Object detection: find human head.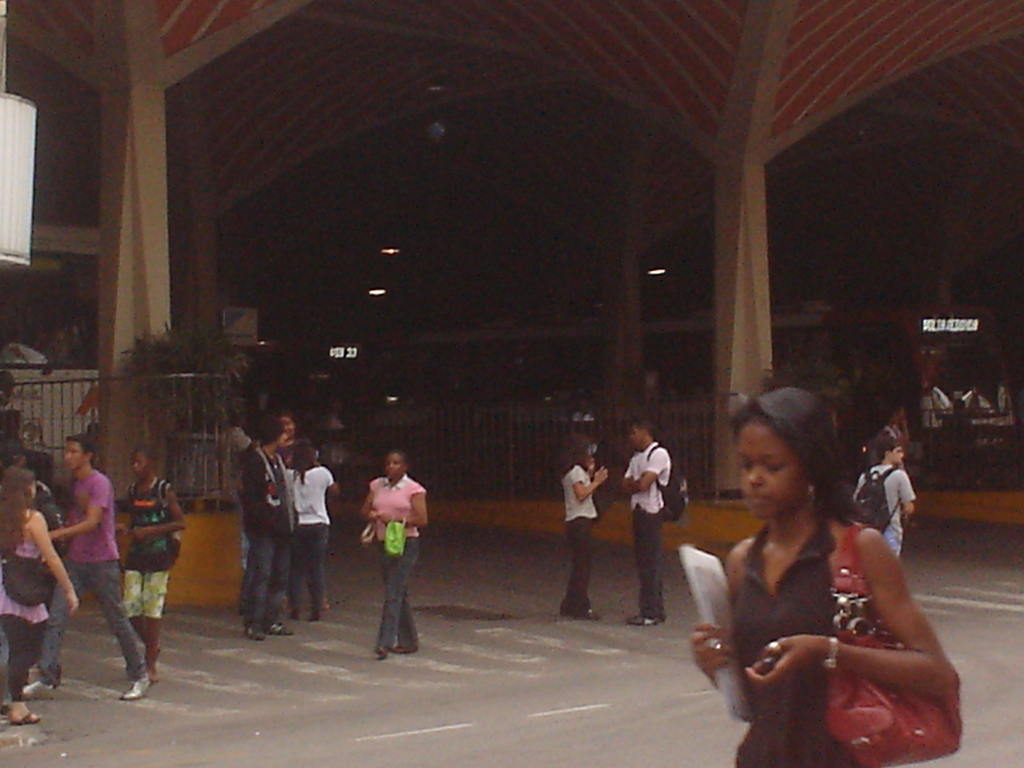
x1=879 y1=438 x2=906 y2=467.
